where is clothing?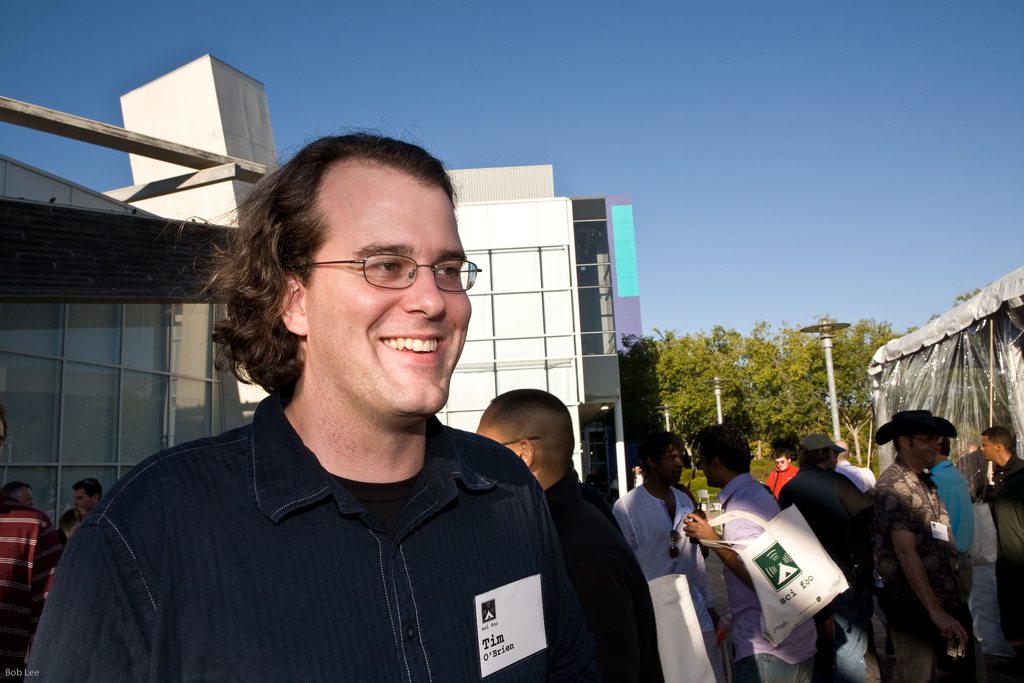
[871, 448, 951, 682].
